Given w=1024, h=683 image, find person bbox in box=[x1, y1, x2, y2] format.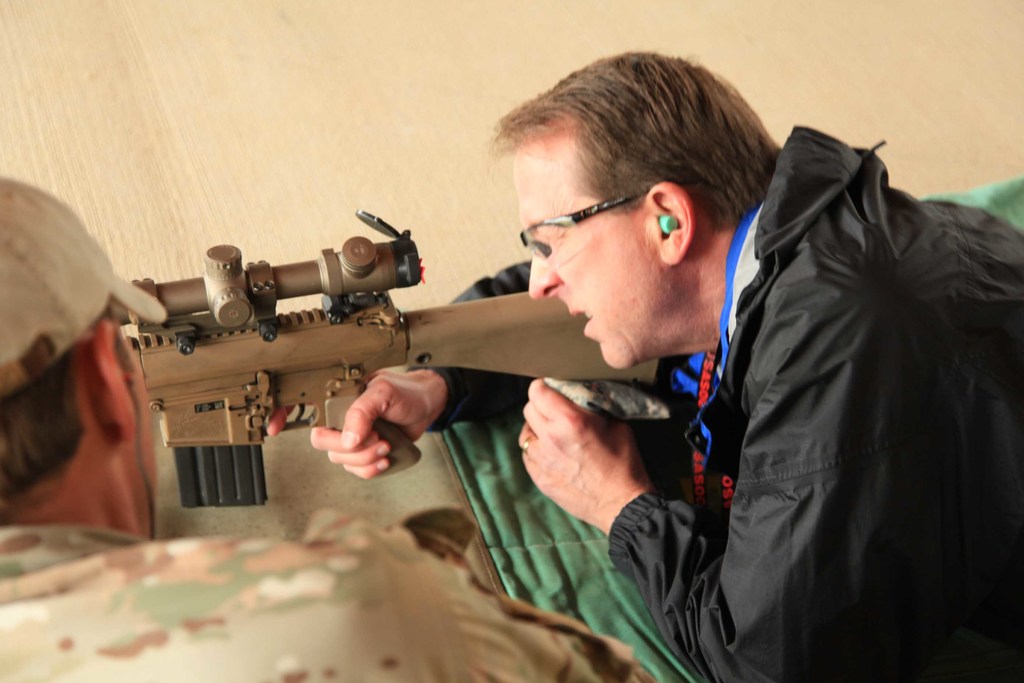
box=[0, 172, 657, 682].
